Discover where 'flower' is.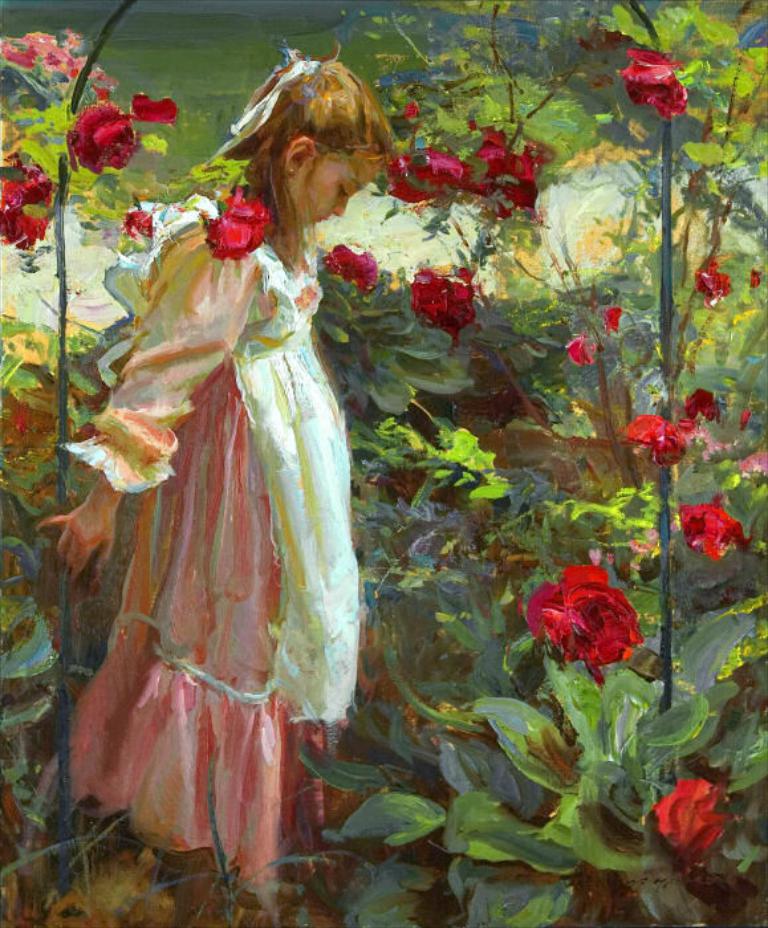
Discovered at bbox(409, 264, 479, 349).
